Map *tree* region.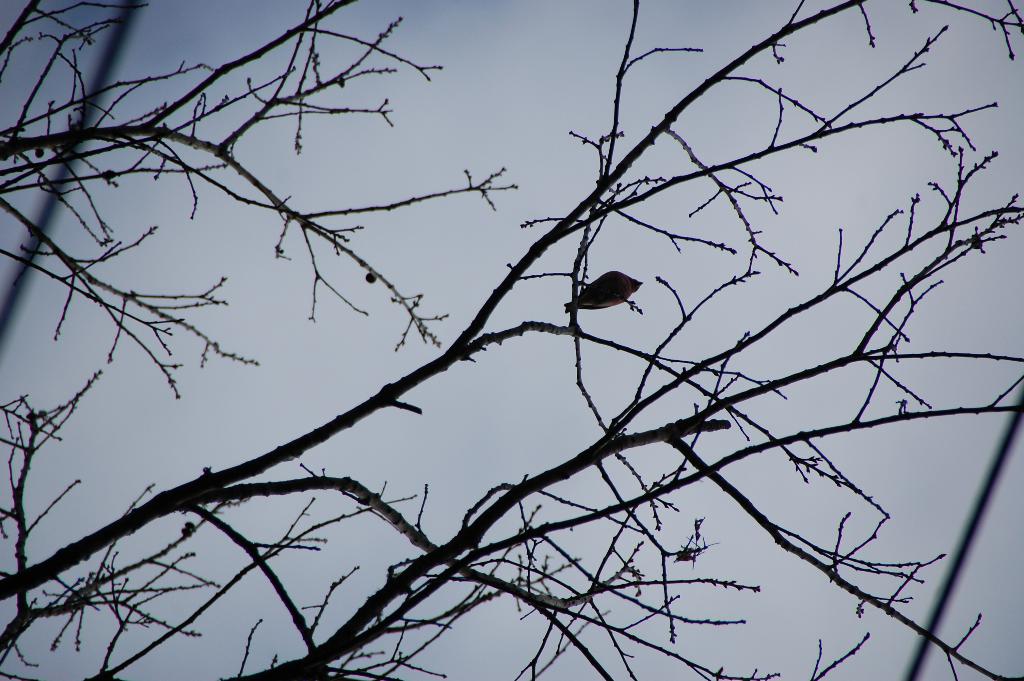
Mapped to {"x1": 0, "y1": 8, "x2": 959, "y2": 680}.
